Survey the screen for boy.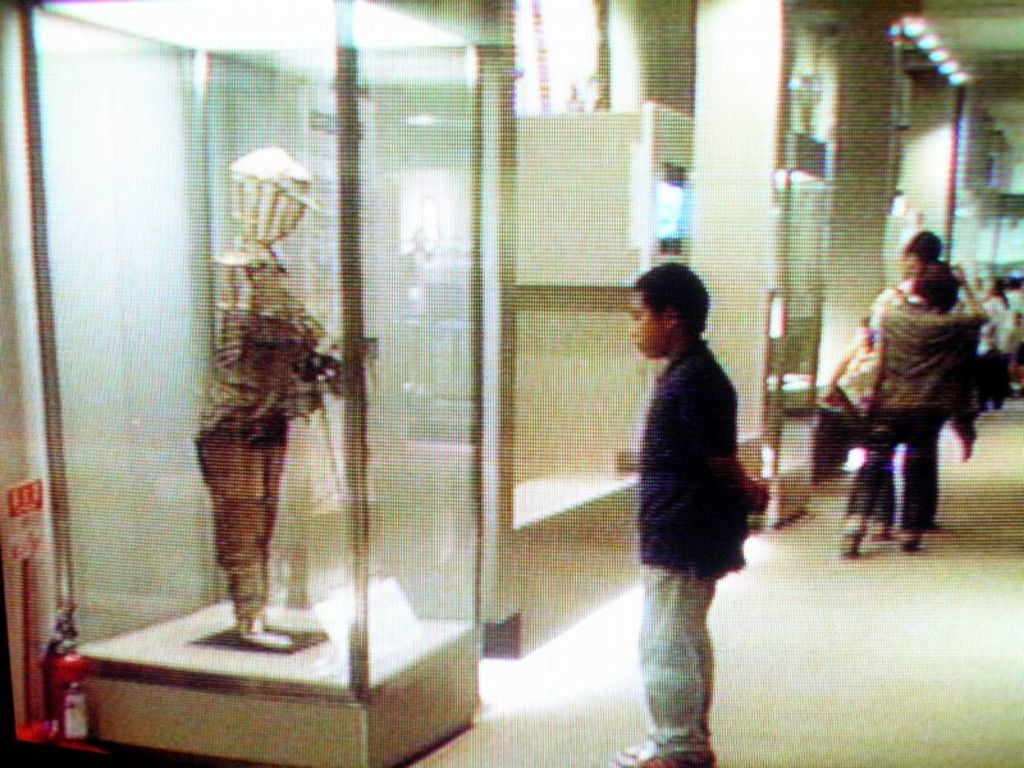
Survey found: [x1=618, y1=261, x2=750, y2=767].
